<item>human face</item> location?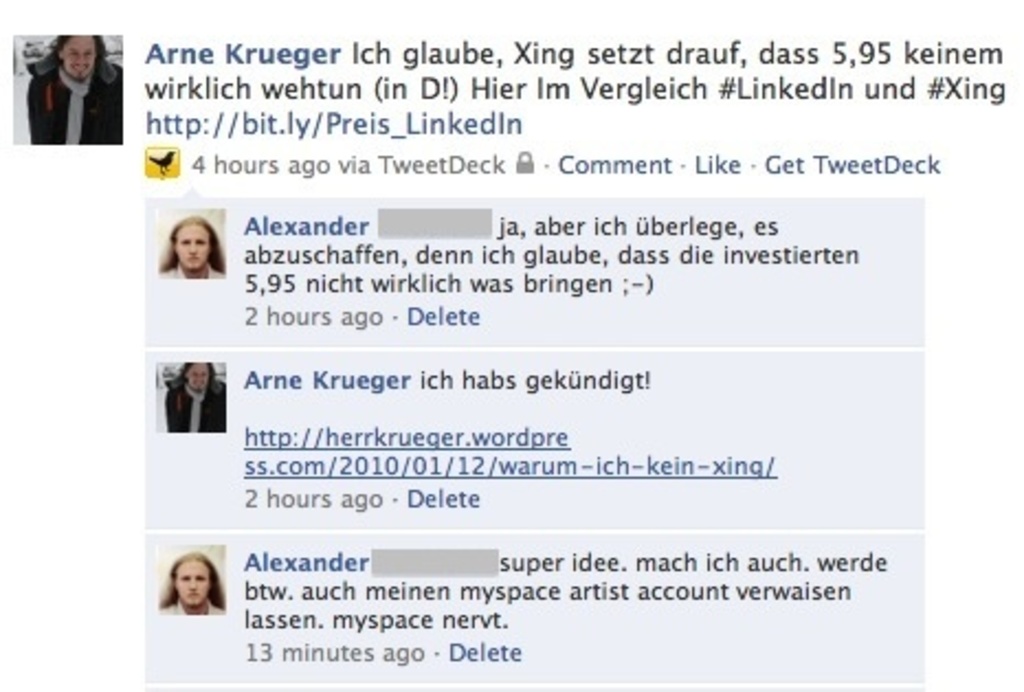
crop(167, 224, 215, 272)
